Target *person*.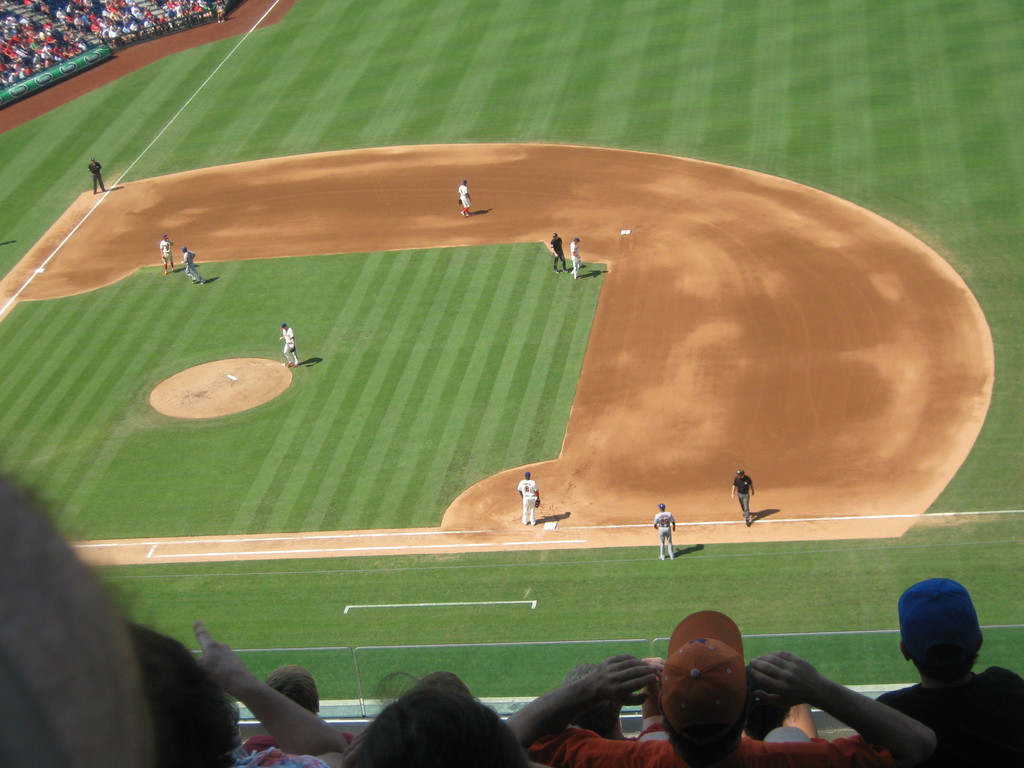
Target region: crop(180, 245, 209, 286).
